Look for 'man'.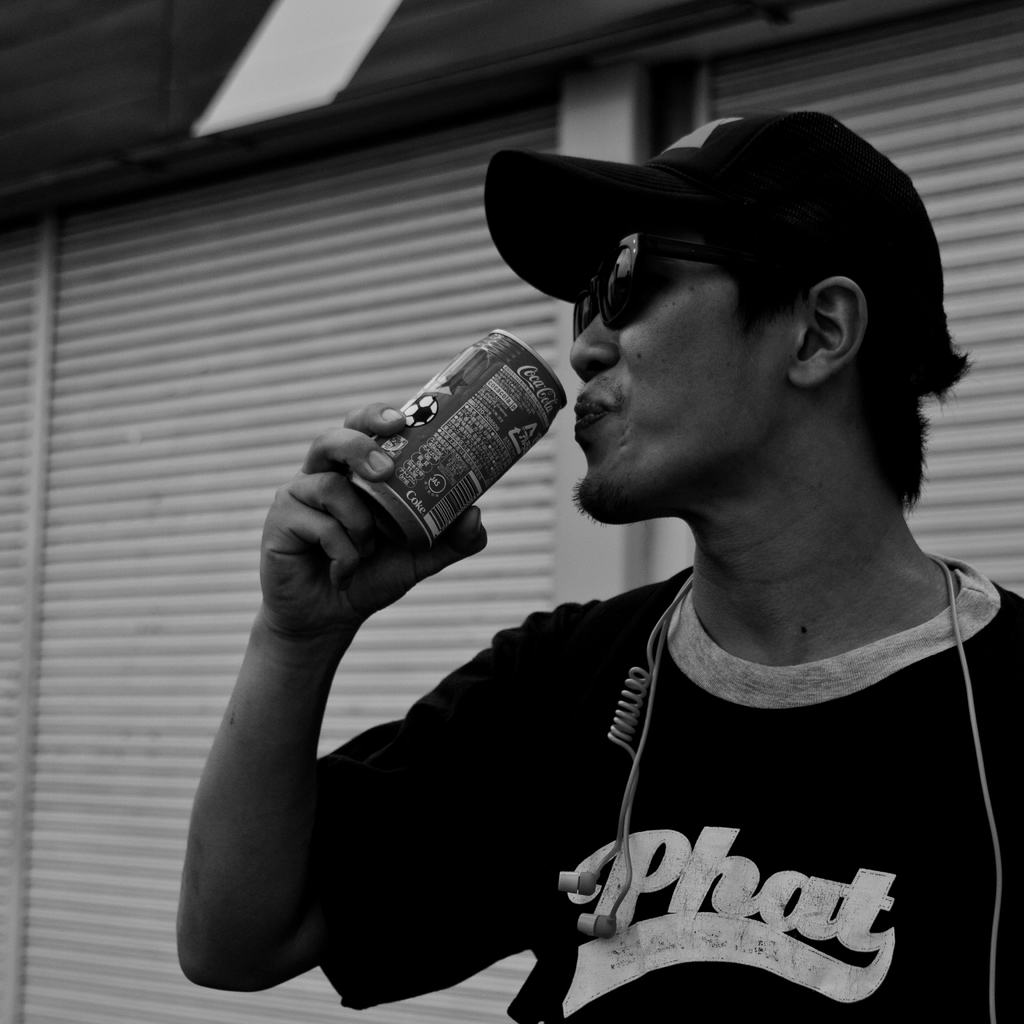
Found: 173/107/1023/1023.
